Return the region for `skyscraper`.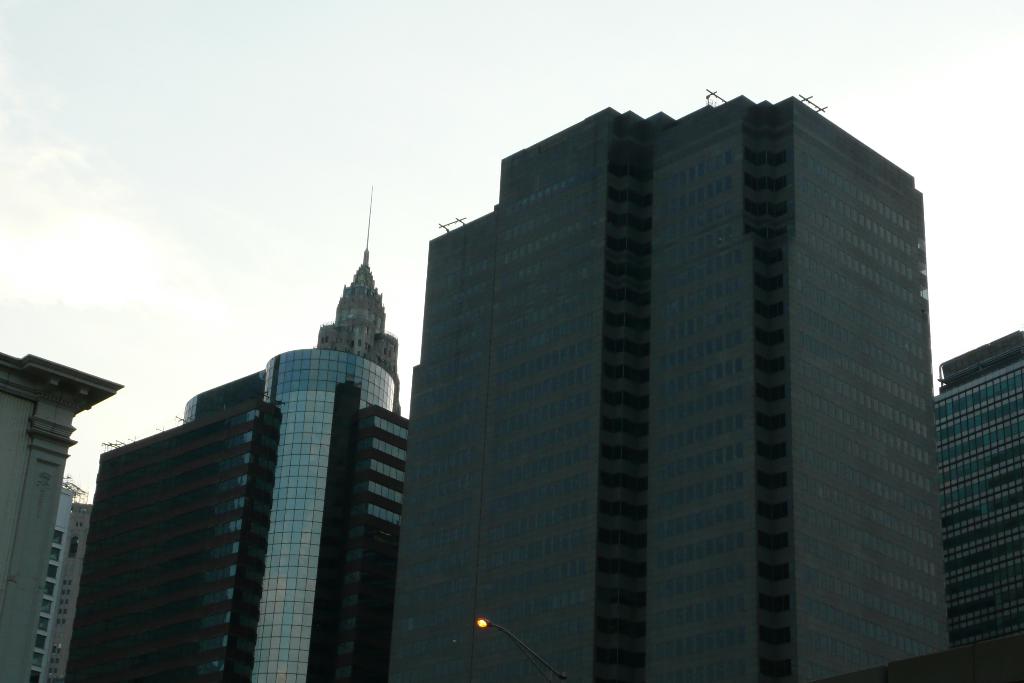
bbox(317, 186, 407, 420).
